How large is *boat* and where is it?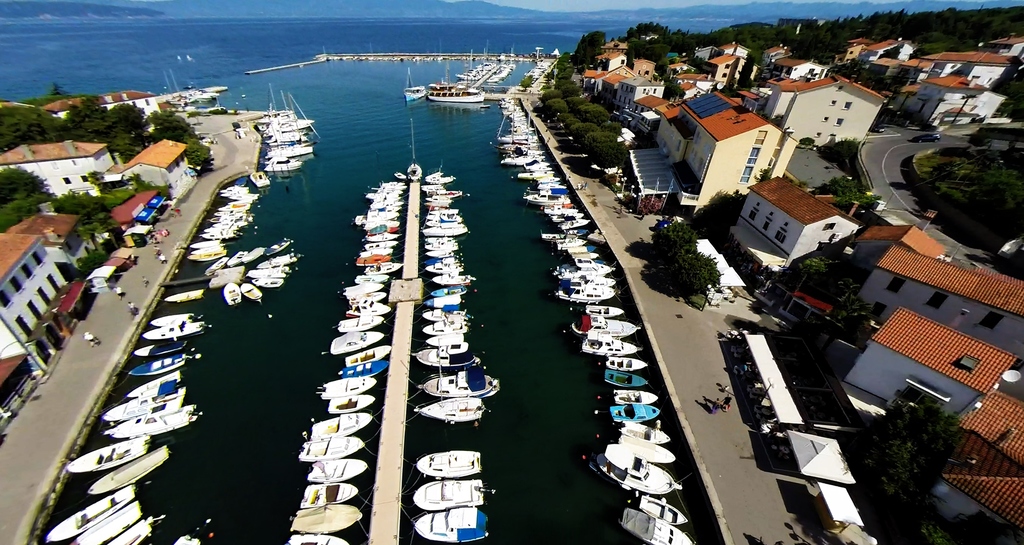
Bounding box: l=558, t=221, r=593, b=230.
